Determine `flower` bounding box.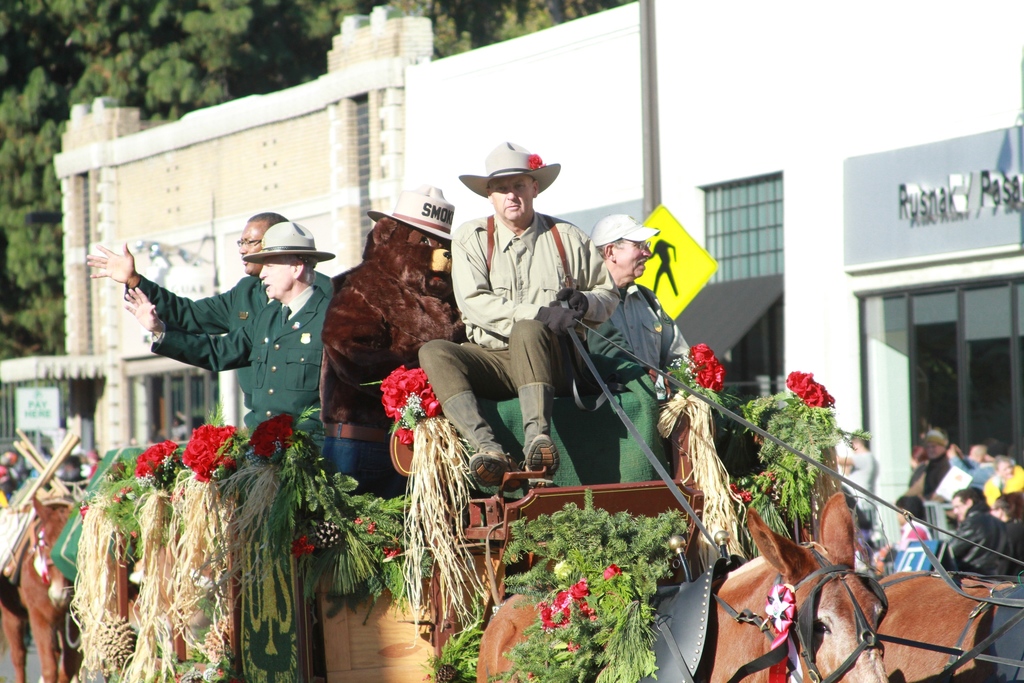
Determined: x1=77 y1=502 x2=90 y2=519.
